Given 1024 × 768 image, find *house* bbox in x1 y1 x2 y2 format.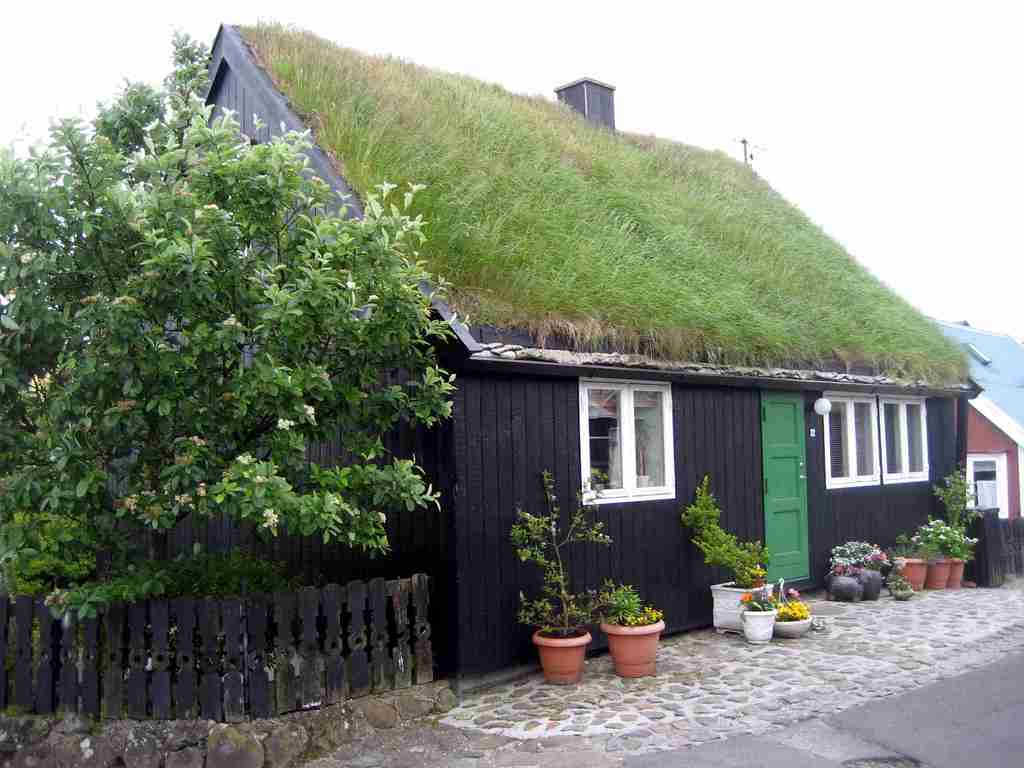
180 123 950 658.
